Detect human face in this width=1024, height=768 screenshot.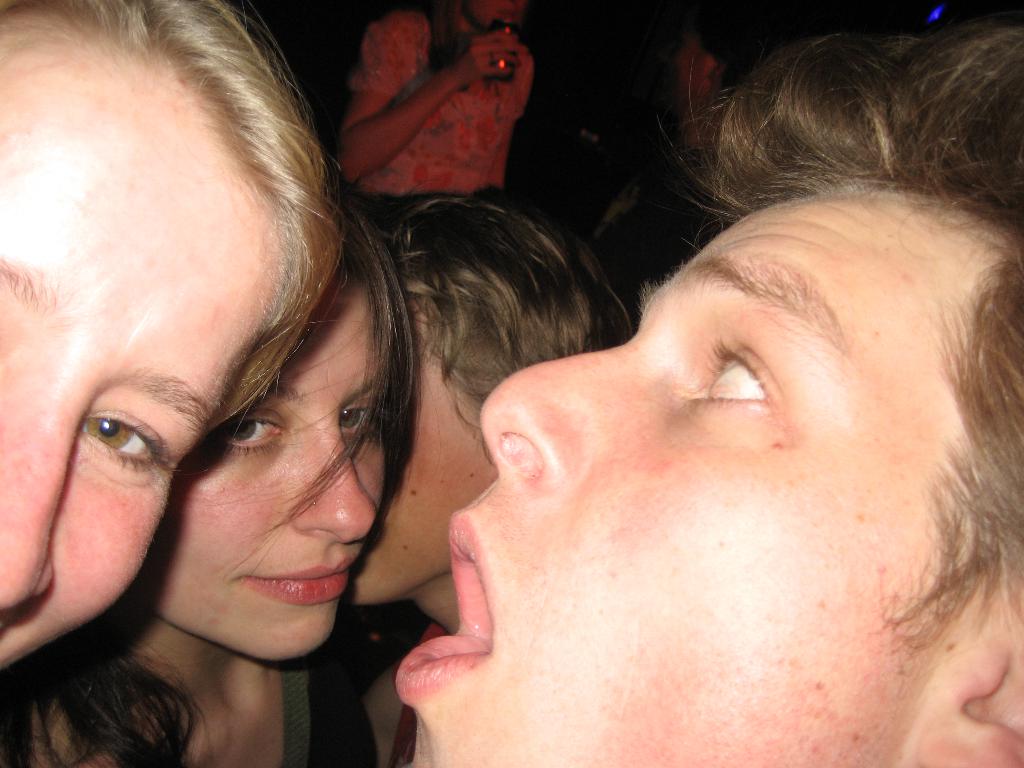
Detection: 391:180:1006:767.
